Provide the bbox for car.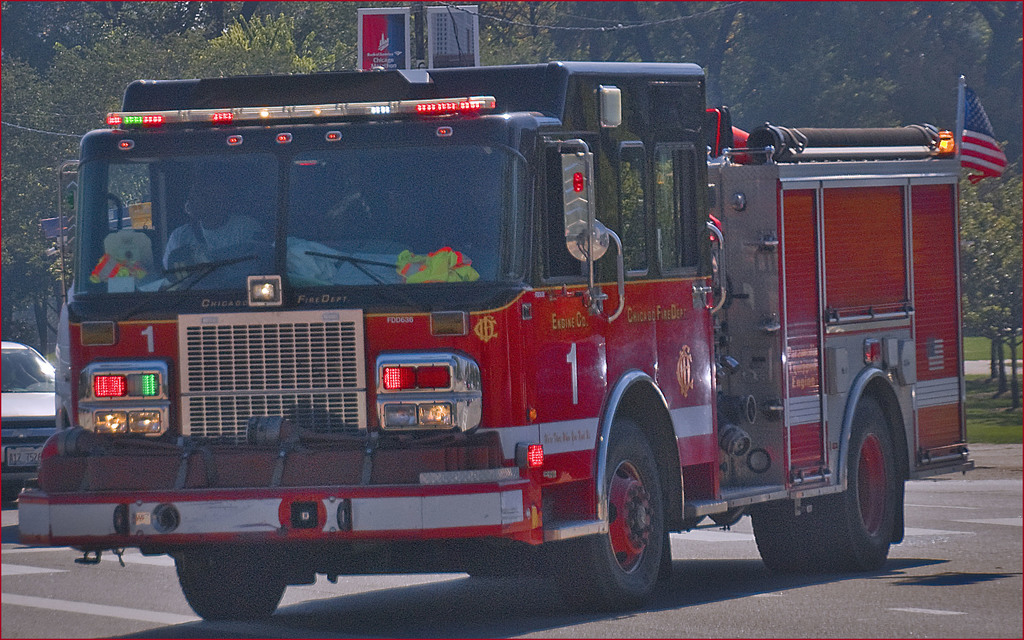
detection(56, 52, 1005, 608).
